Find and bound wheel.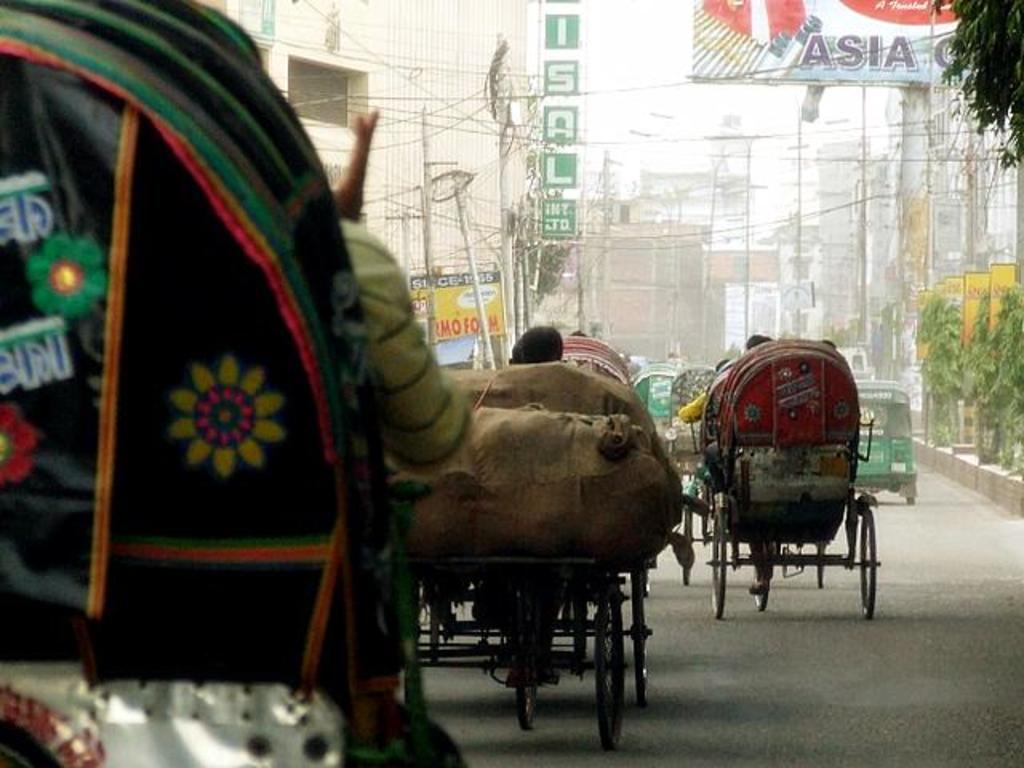
Bound: left=429, top=605, right=437, bottom=661.
